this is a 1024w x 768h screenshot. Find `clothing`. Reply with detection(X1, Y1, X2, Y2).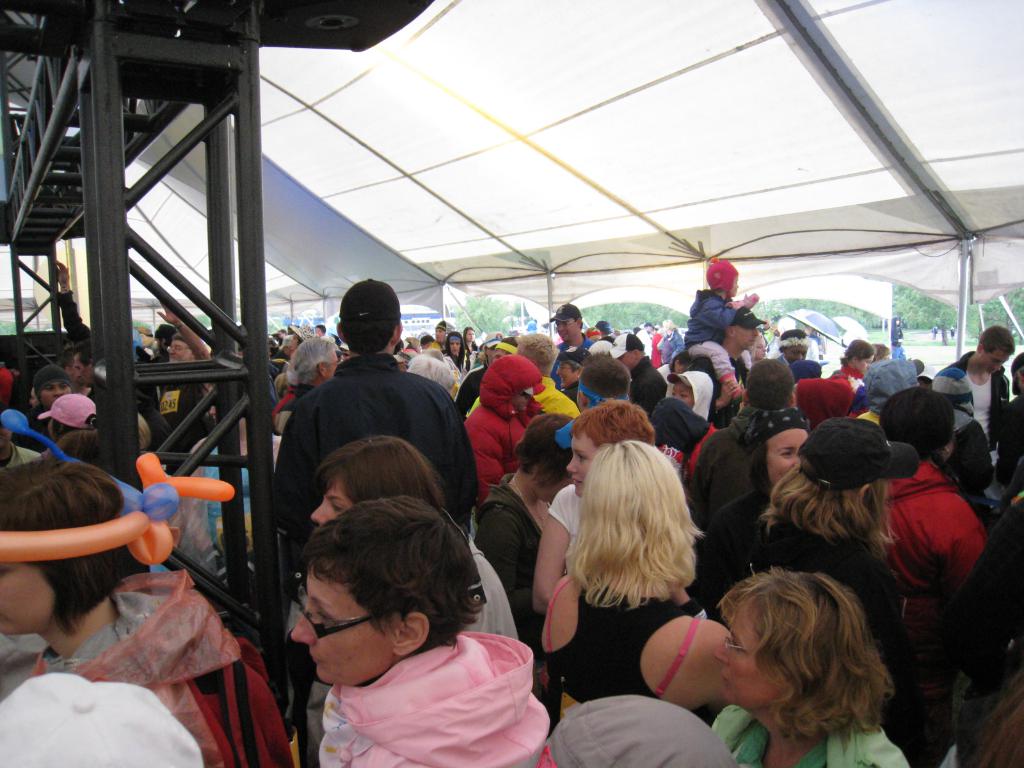
detection(941, 351, 1014, 458).
